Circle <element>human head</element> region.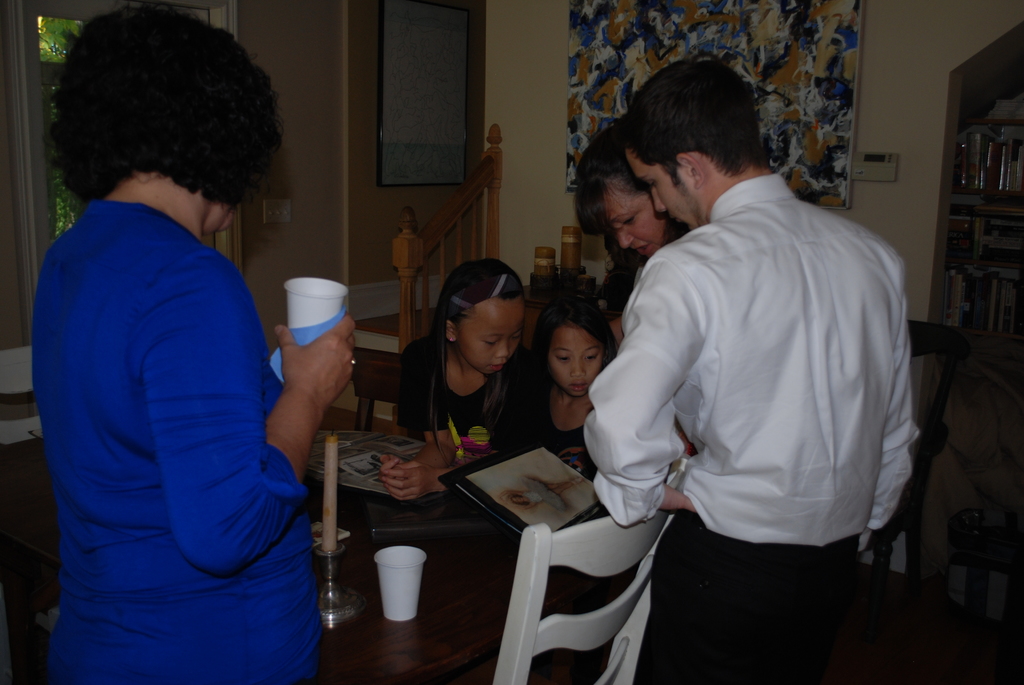
Region: <region>508, 492, 525, 508</region>.
